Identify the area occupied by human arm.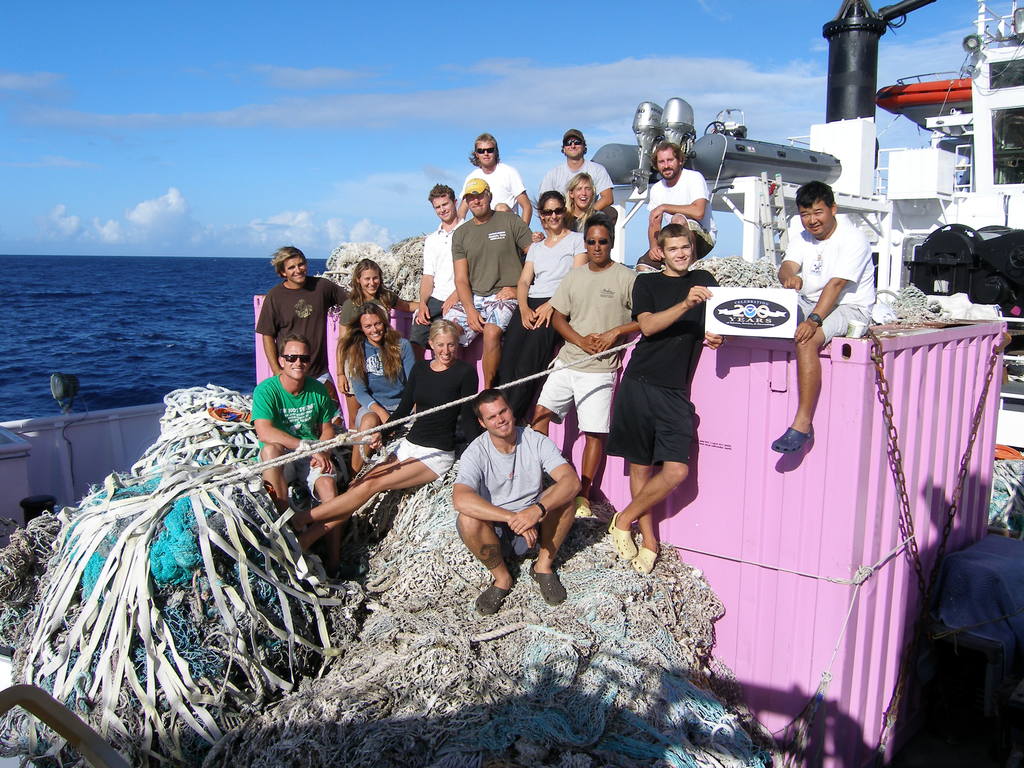
Area: 594:320:639:356.
